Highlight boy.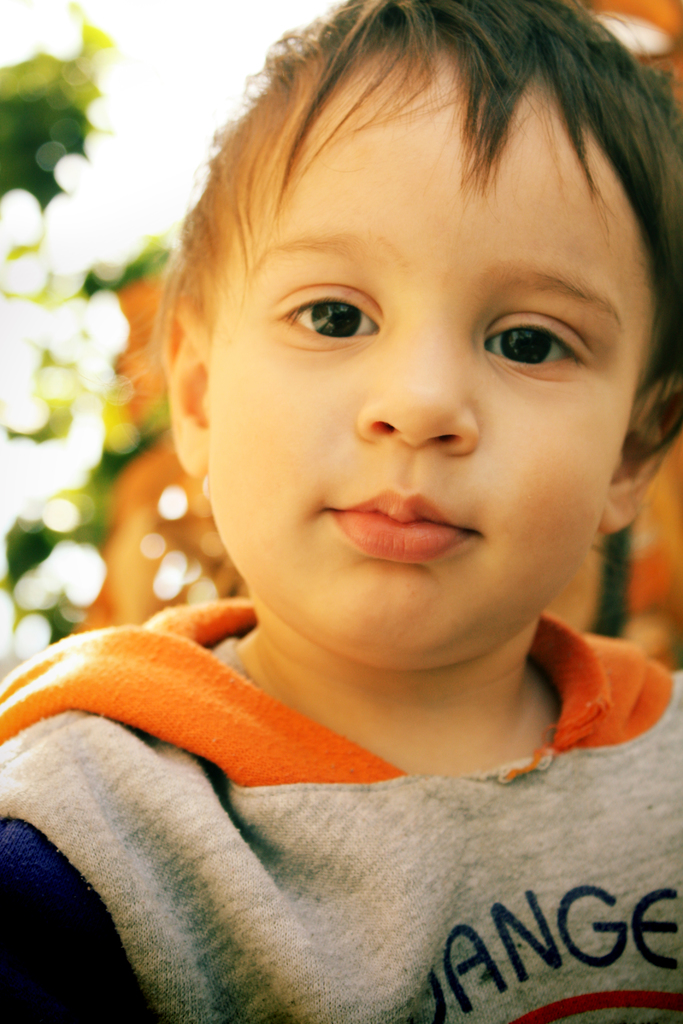
Highlighted region: 0,0,682,1022.
